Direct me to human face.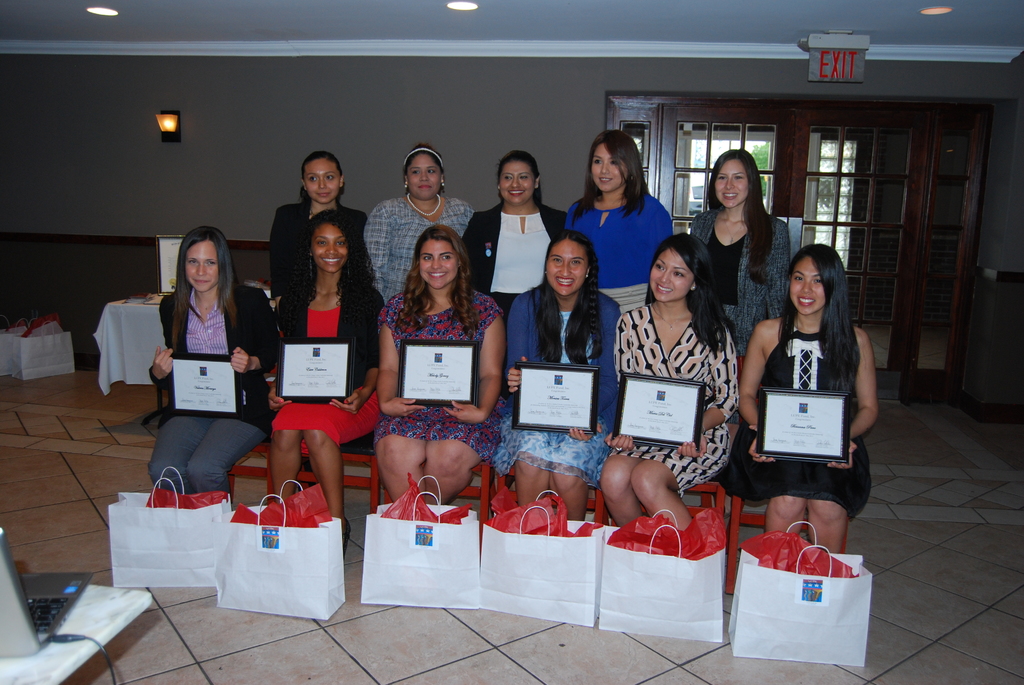
Direction: <bbox>182, 241, 222, 295</bbox>.
